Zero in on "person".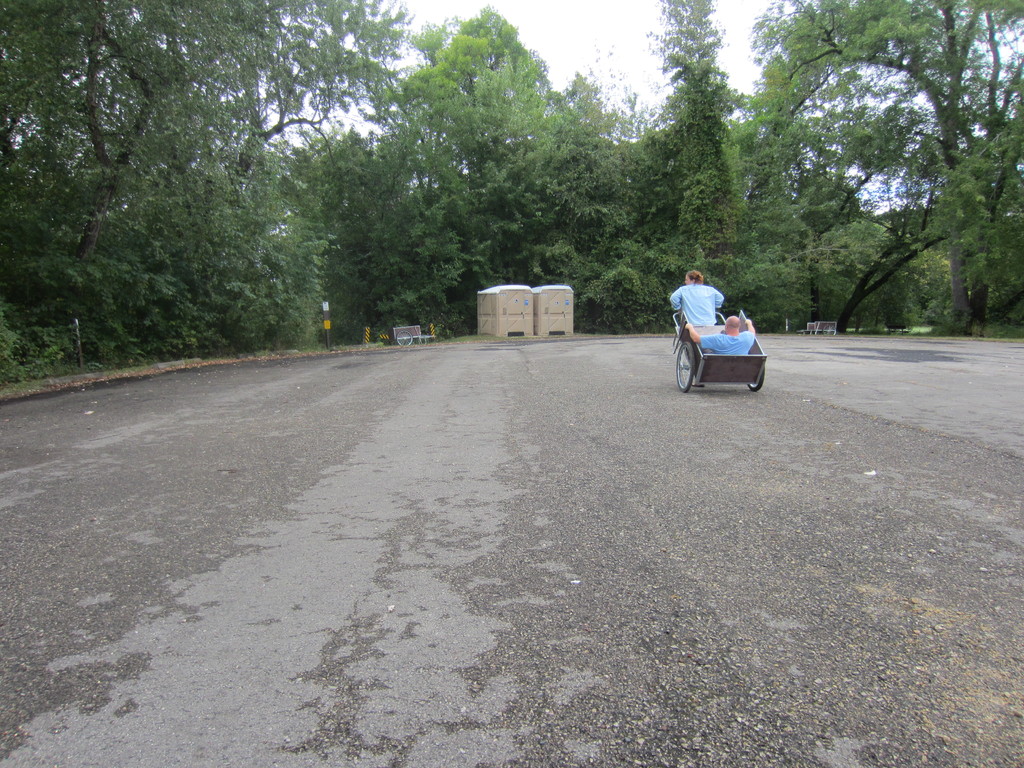
Zeroed in: (673,267,724,378).
